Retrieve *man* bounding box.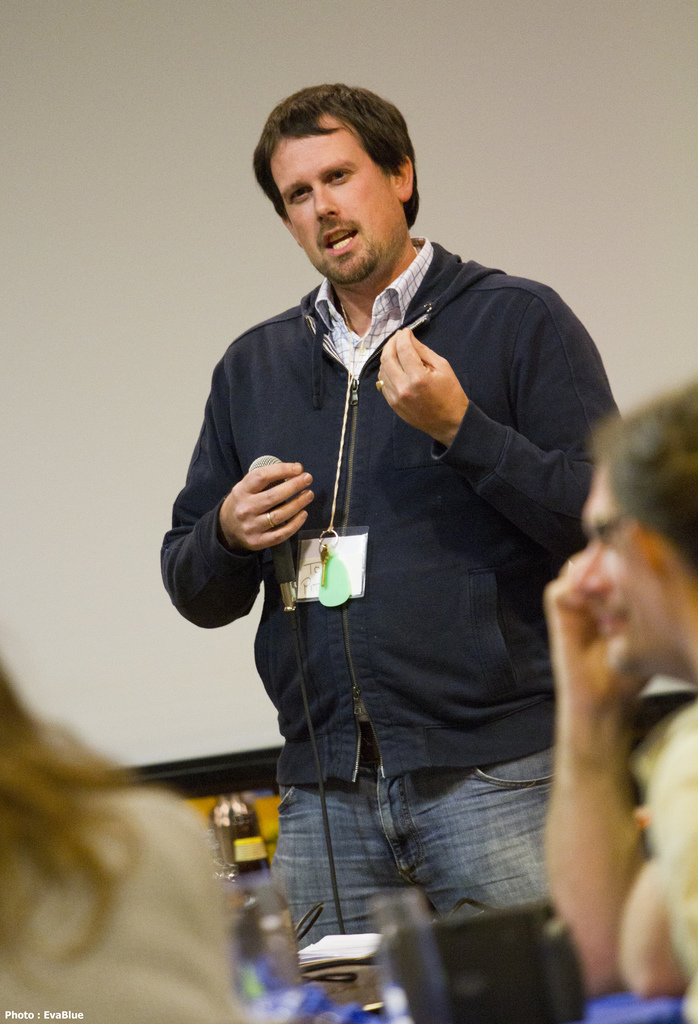
Bounding box: (168, 90, 602, 947).
